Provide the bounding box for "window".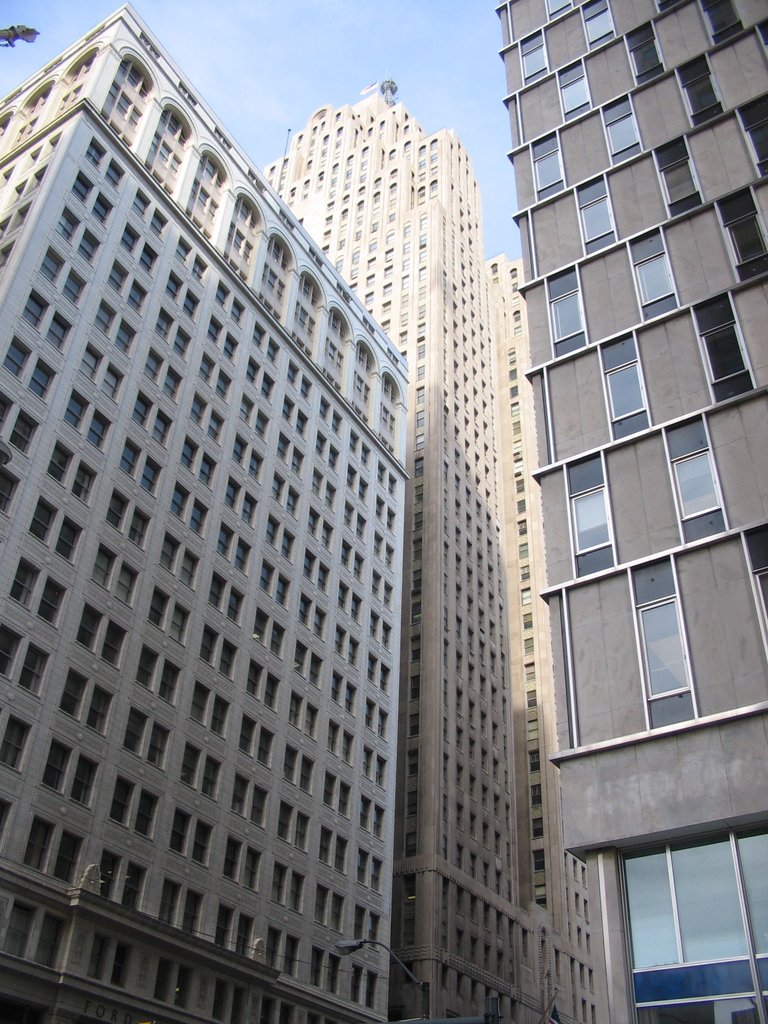
detection(252, 323, 266, 351).
